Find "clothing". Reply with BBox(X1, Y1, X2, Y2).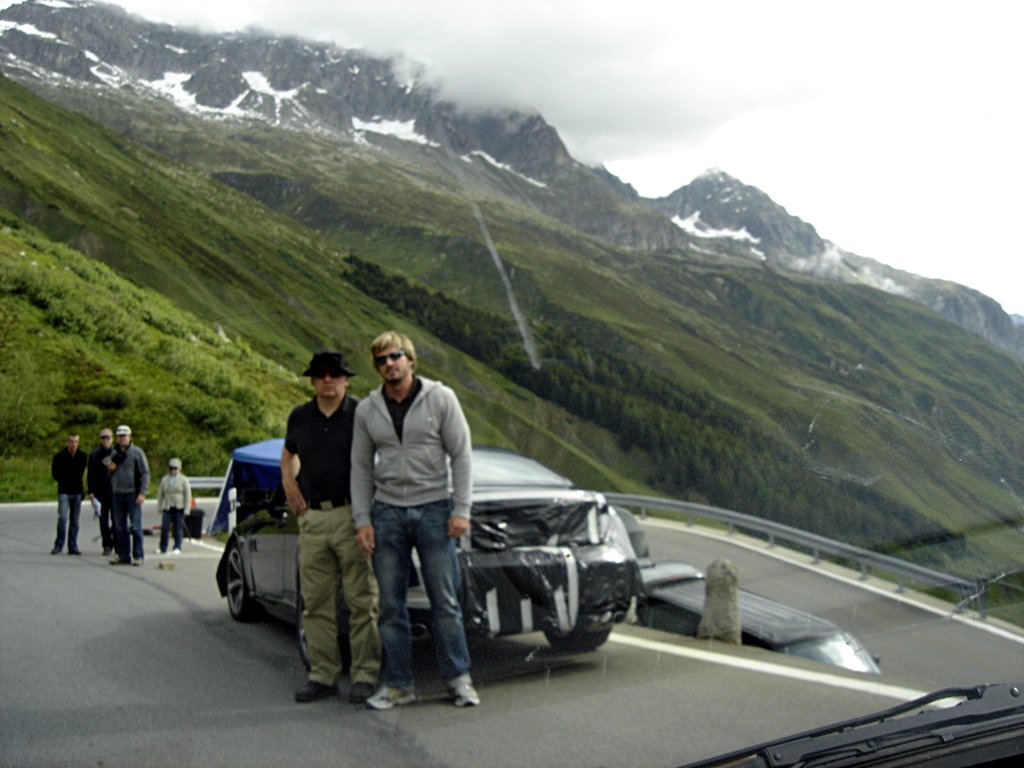
BBox(350, 372, 470, 518).
